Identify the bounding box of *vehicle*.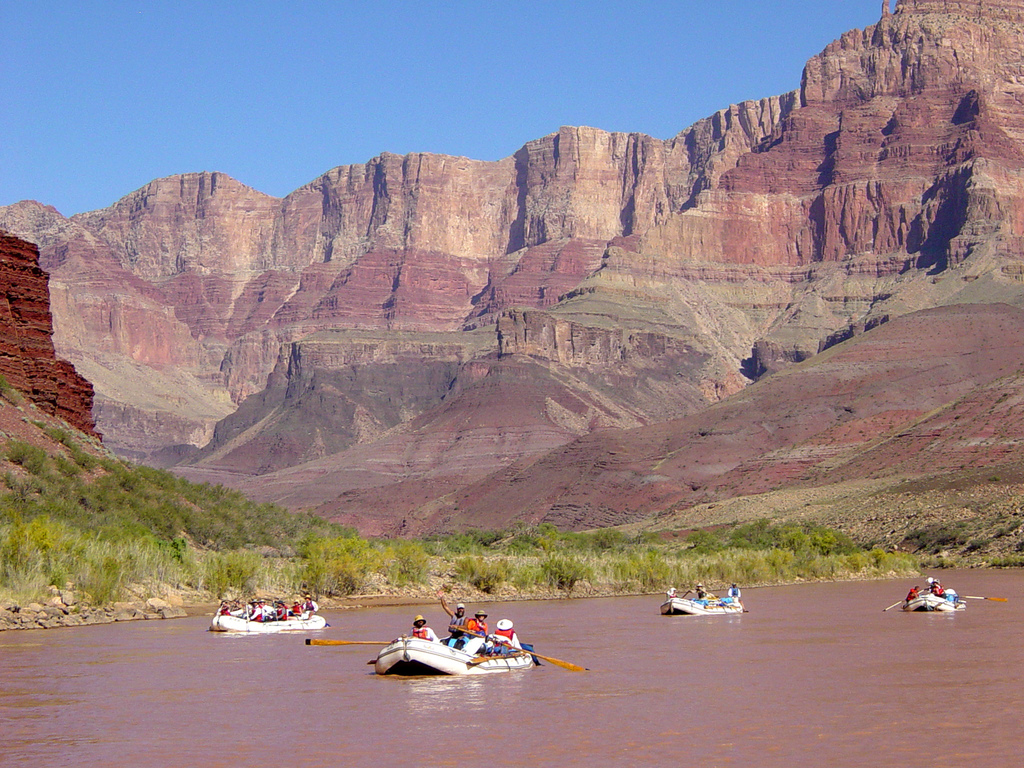
303 636 472 676.
